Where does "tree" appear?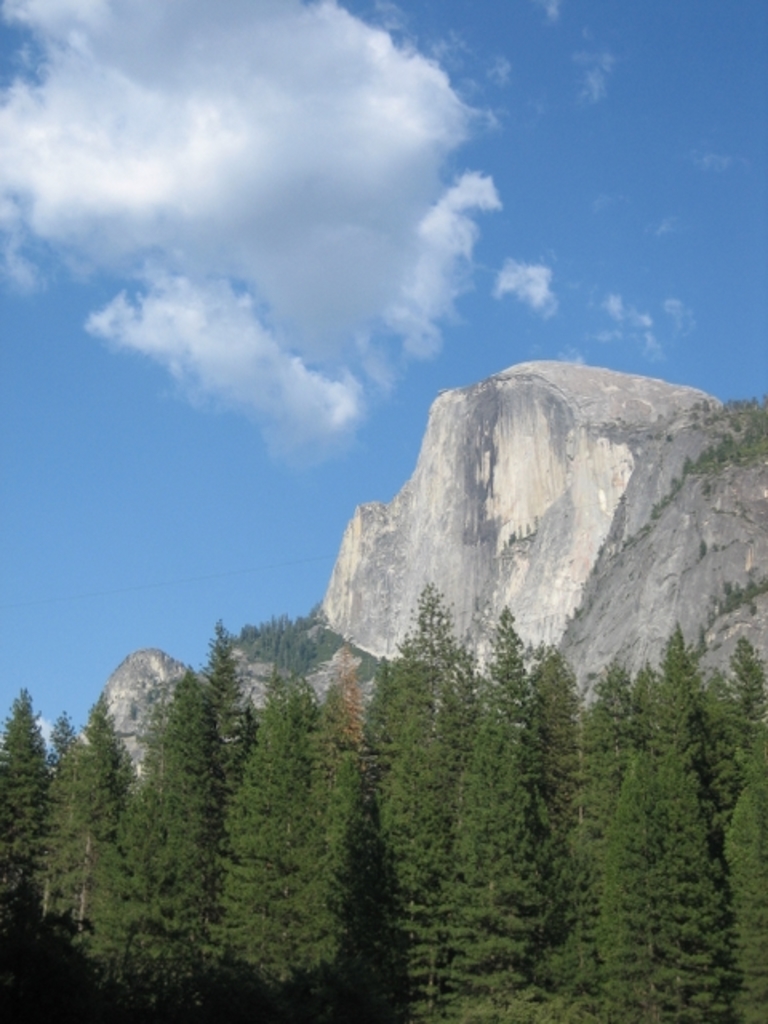
Appears at pyautogui.locateOnScreen(373, 590, 482, 1022).
